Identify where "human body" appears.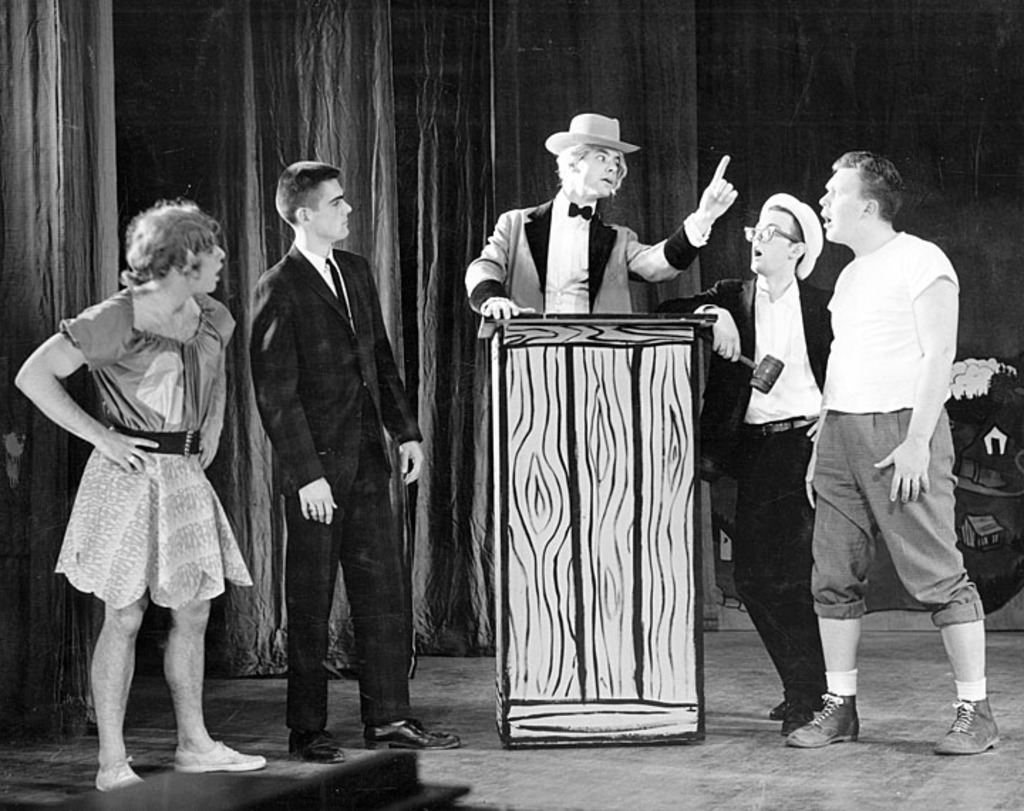
Appears at {"left": 462, "top": 111, "right": 738, "bottom": 319}.
